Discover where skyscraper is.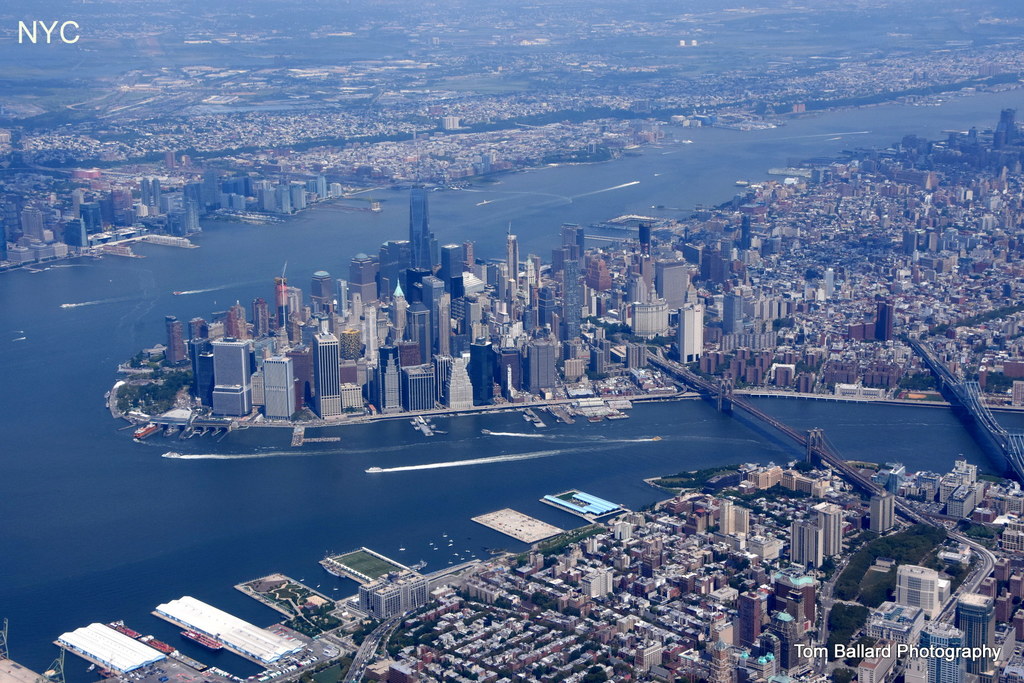
Discovered at Rect(998, 107, 1017, 142).
